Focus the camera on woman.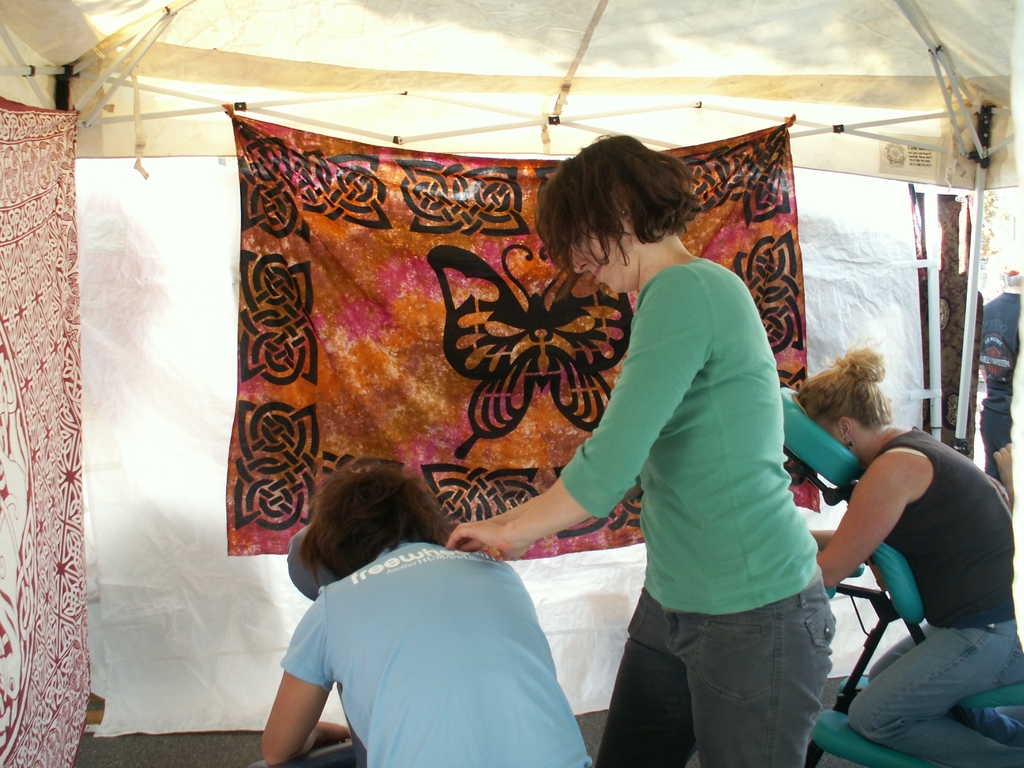
Focus region: bbox=[437, 129, 854, 767].
